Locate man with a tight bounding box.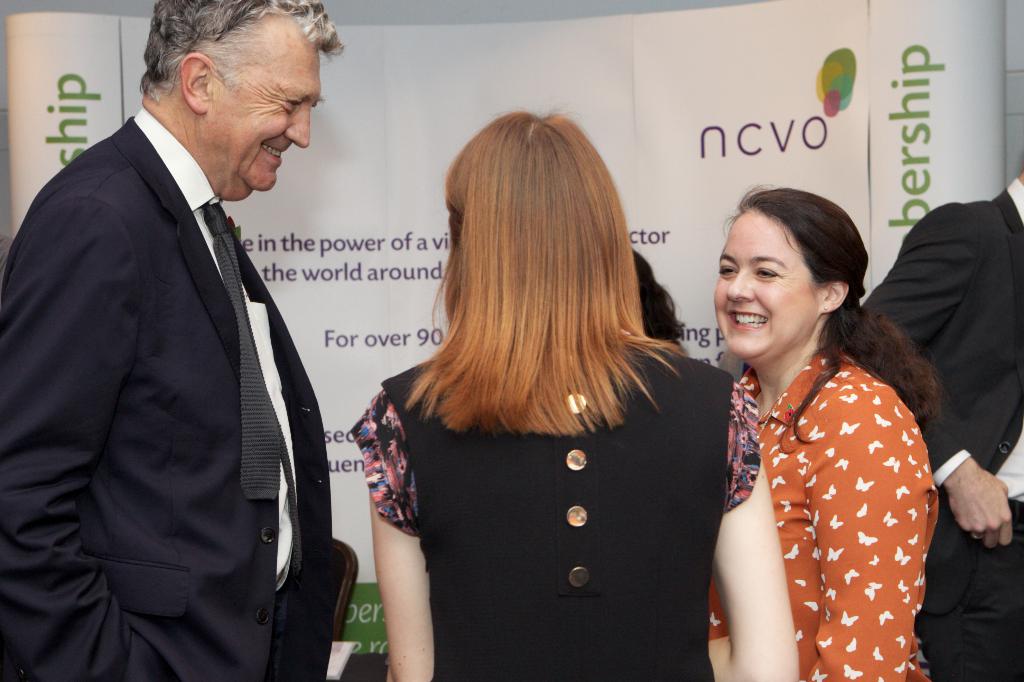
<box>859,172,1023,681</box>.
